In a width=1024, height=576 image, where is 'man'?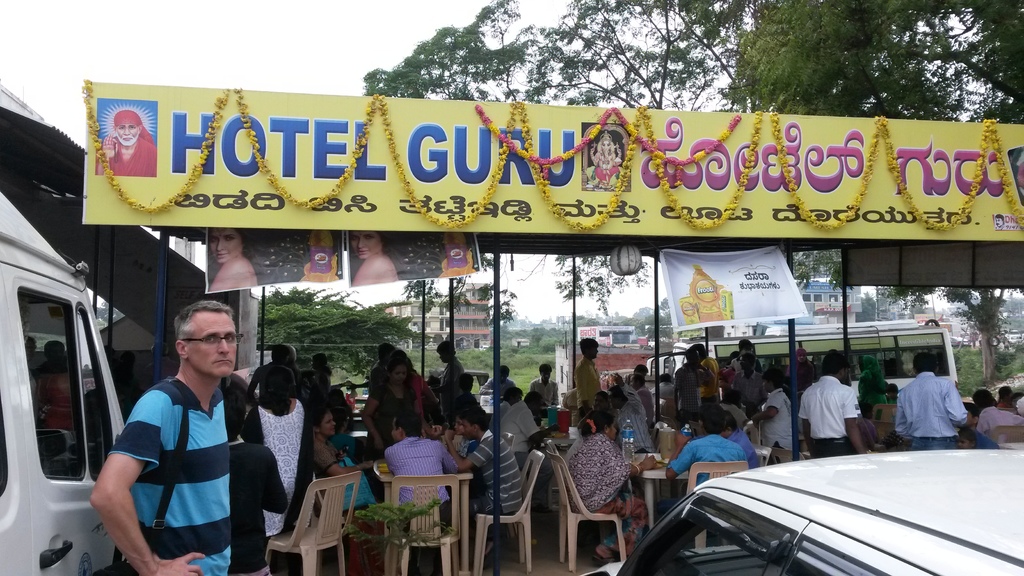
664 410 749 492.
